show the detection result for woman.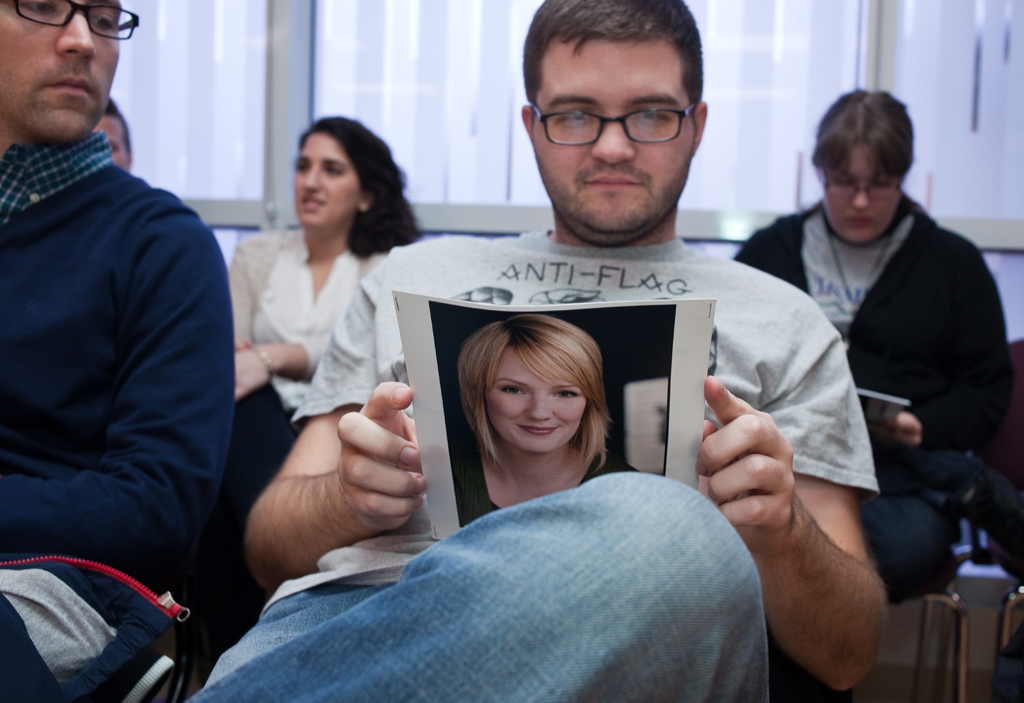
region(454, 316, 641, 529).
